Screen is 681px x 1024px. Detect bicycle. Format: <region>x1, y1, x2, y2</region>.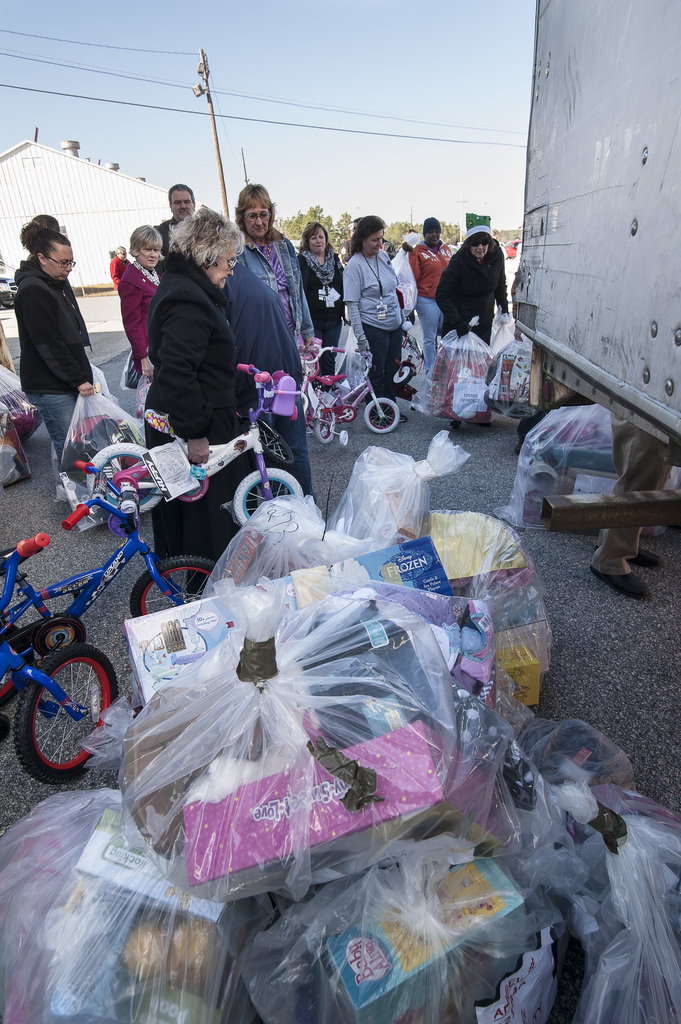
<region>291, 348, 346, 452</region>.
